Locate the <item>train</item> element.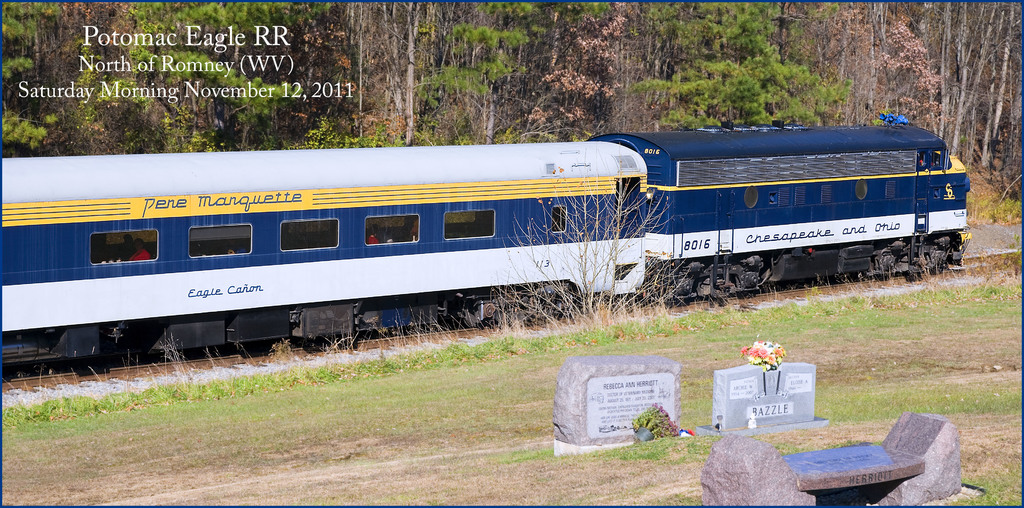
Element bbox: select_region(0, 118, 971, 382).
